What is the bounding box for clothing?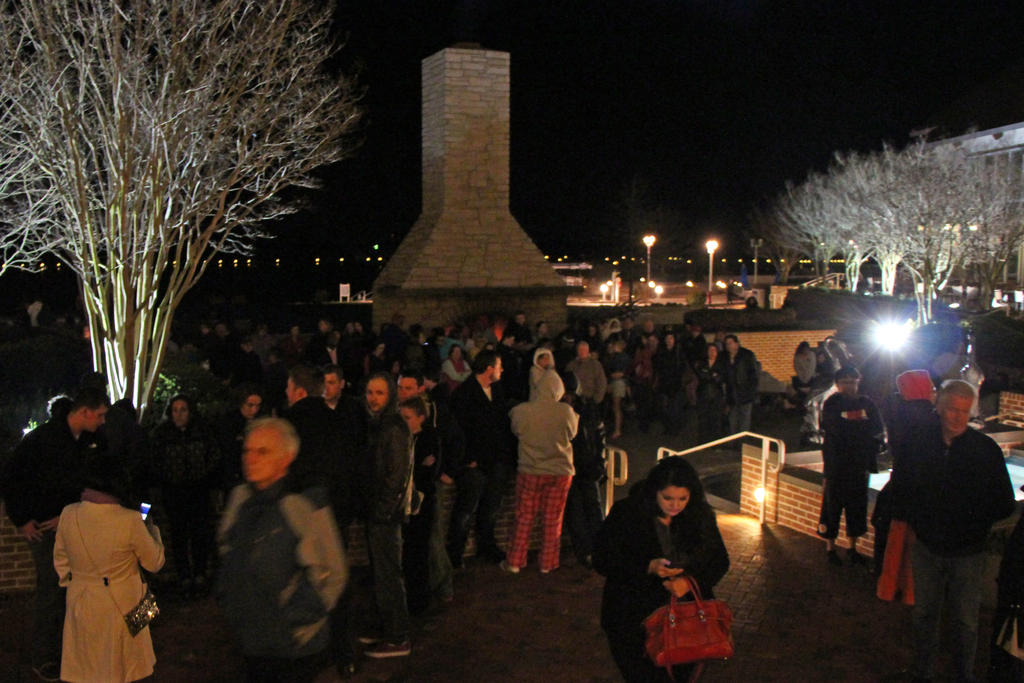
l=422, t=377, r=466, b=559.
